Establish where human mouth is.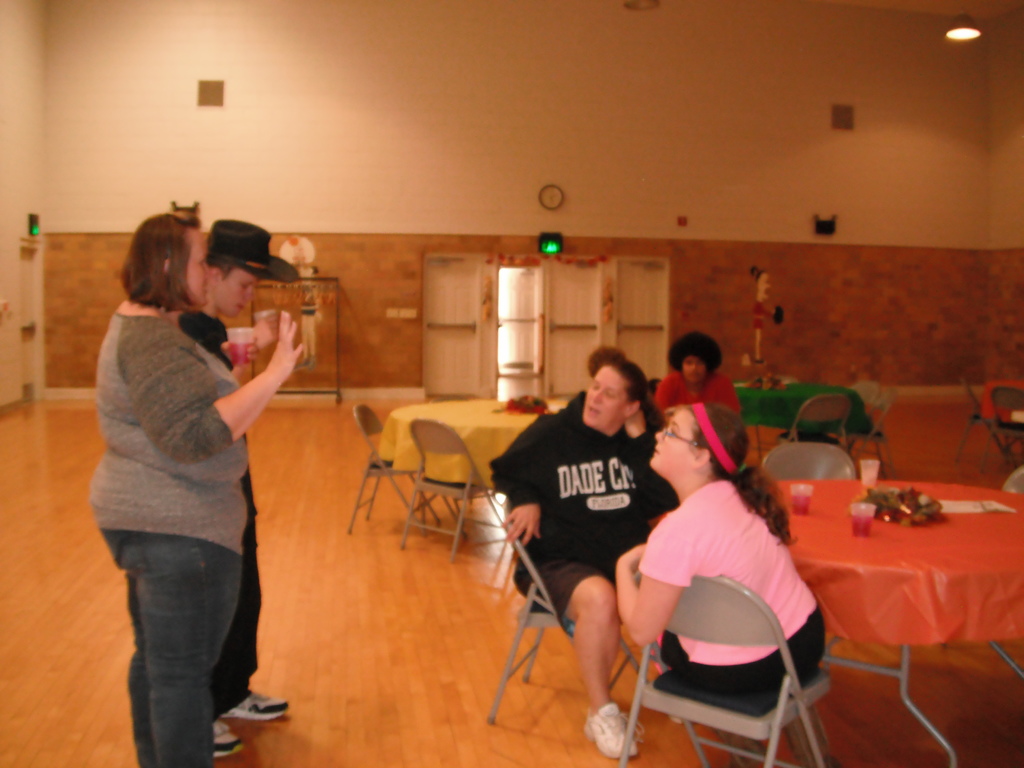
Established at [left=587, top=406, right=600, bottom=410].
